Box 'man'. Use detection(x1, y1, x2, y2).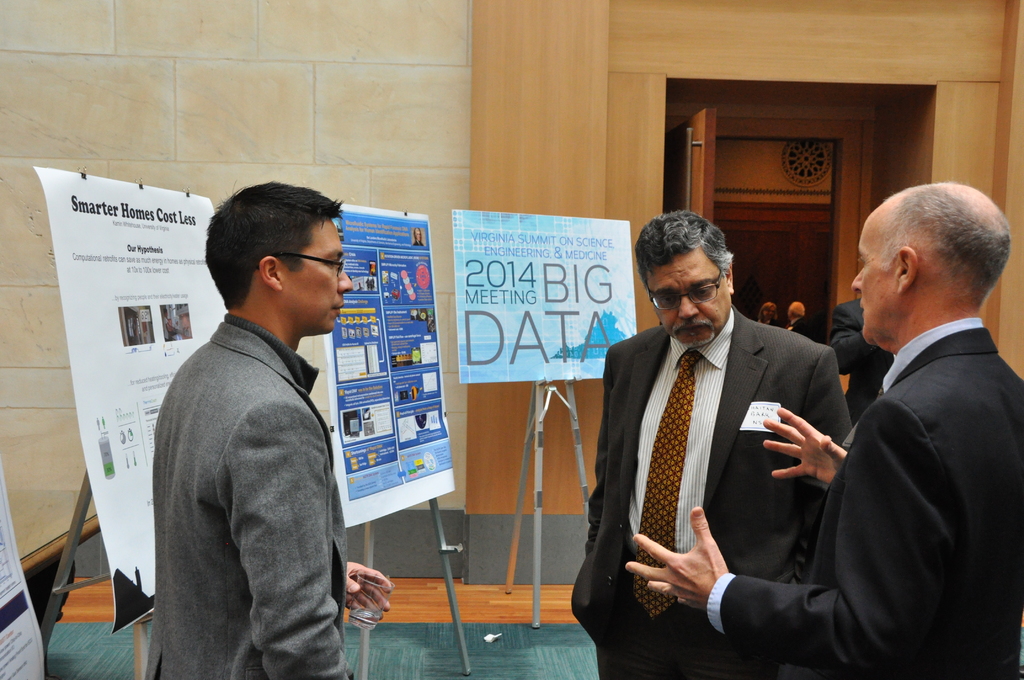
detection(624, 182, 1023, 679).
